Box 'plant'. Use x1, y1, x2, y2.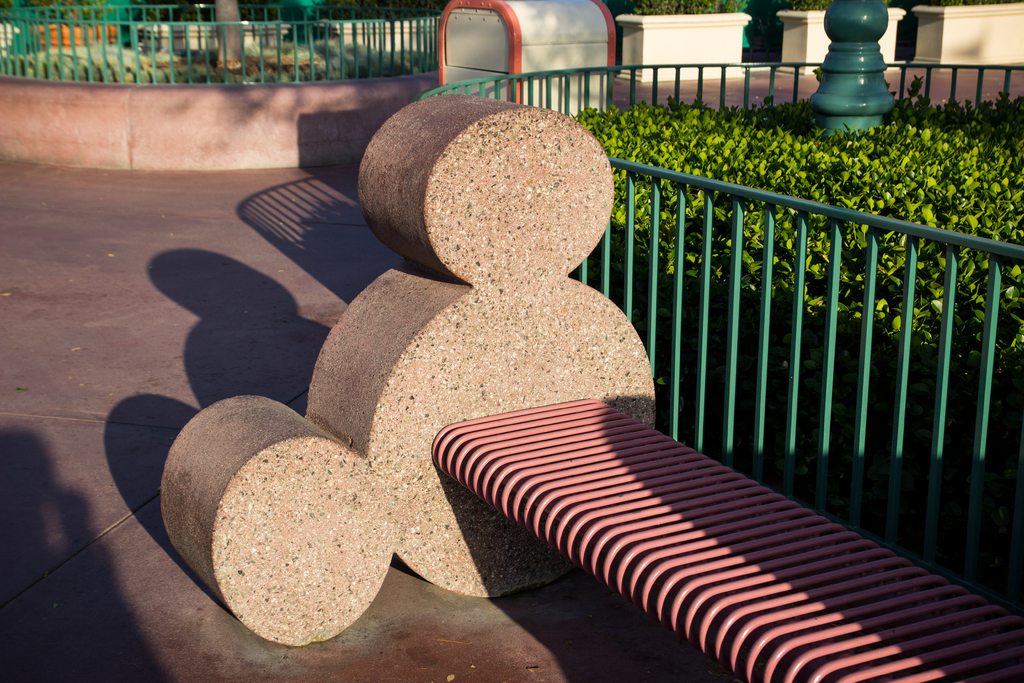
522, 65, 1023, 421.
